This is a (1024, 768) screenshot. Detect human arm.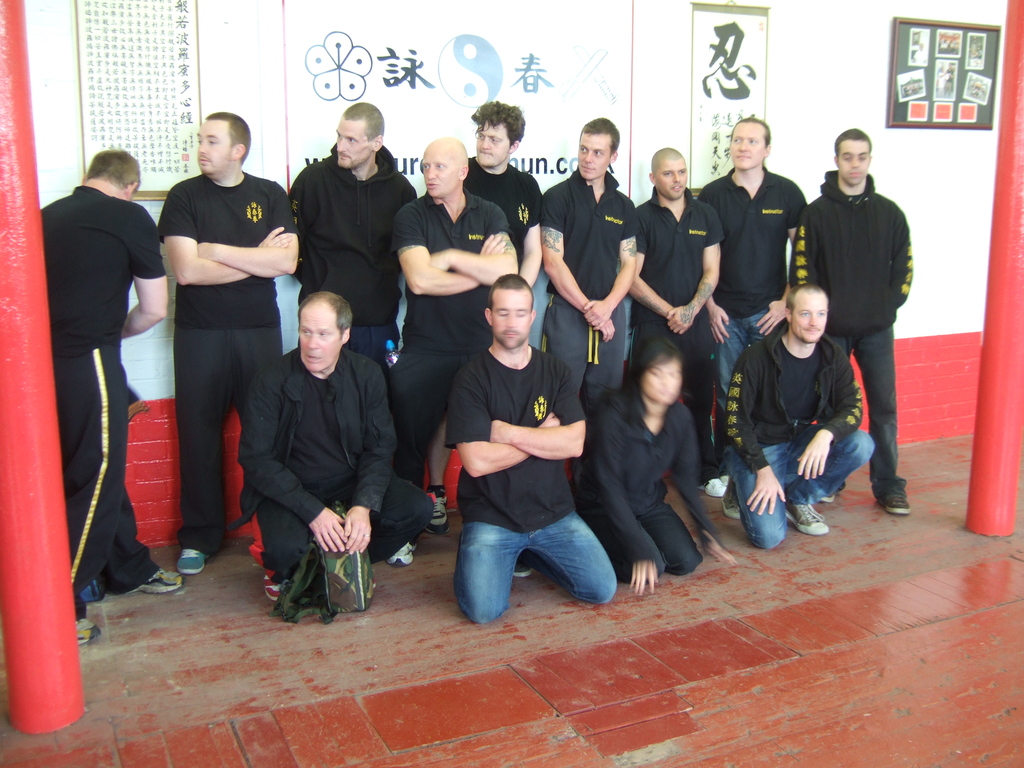
<region>388, 192, 507, 305</region>.
